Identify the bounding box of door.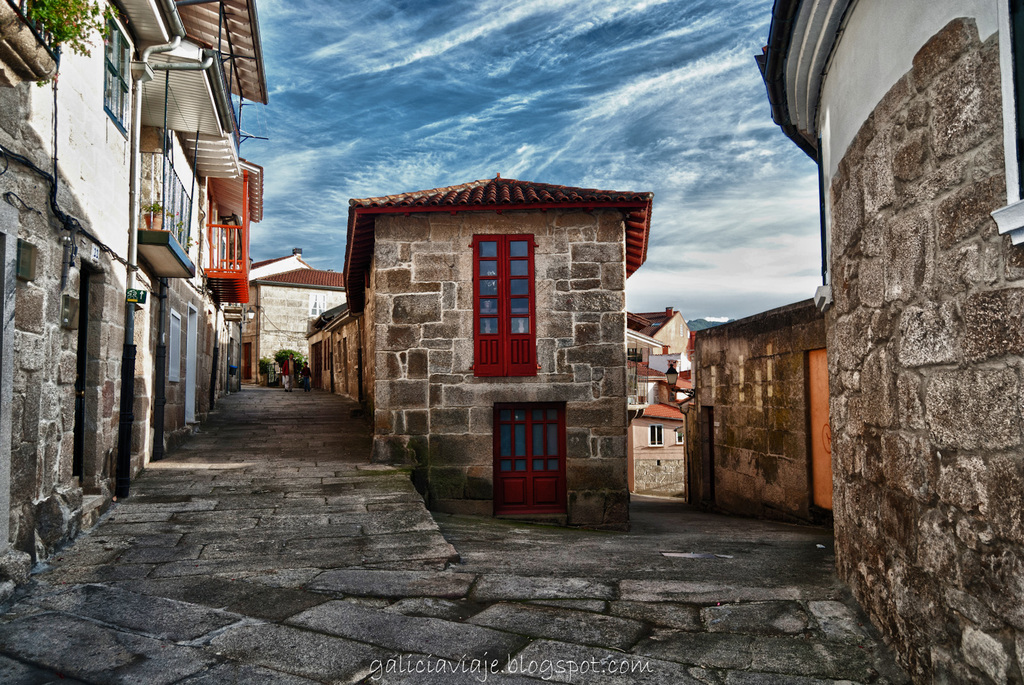
left=77, top=273, right=88, bottom=489.
